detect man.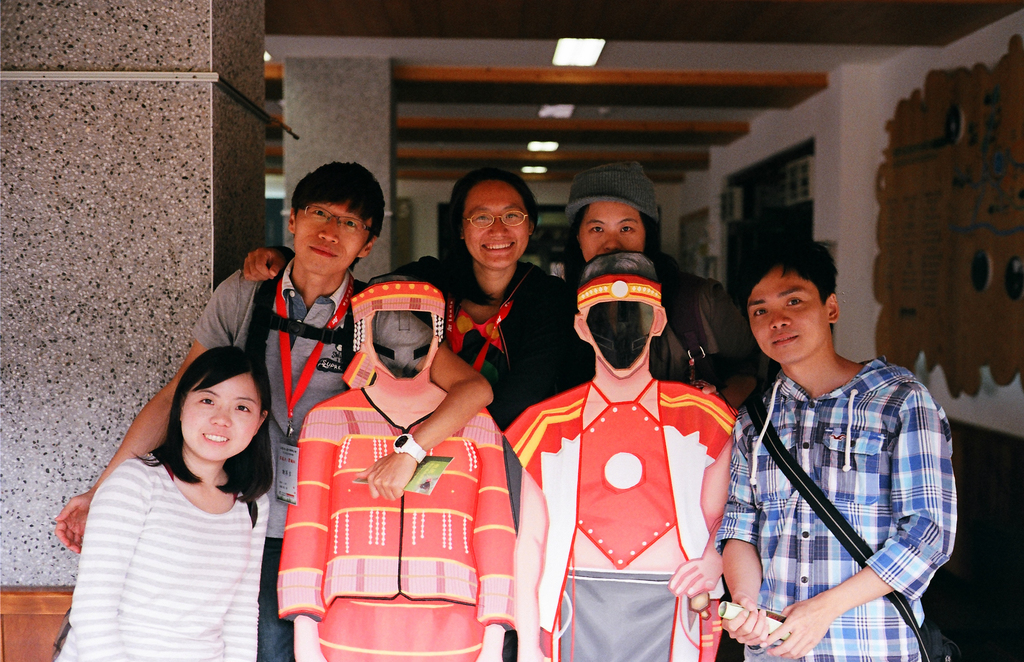
Detected at bbox=(53, 159, 496, 661).
